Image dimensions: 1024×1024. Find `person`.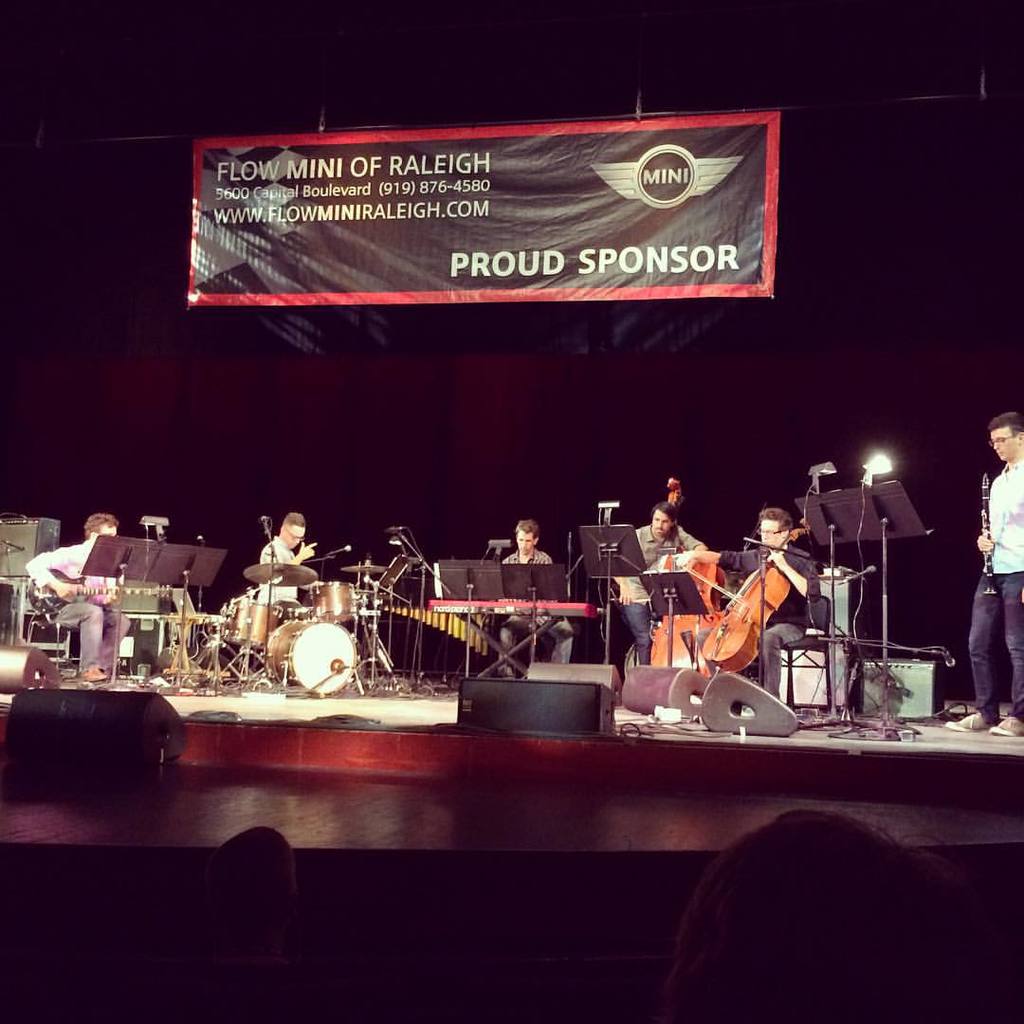
[x1=946, y1=411, x2=1023, y2=741].
